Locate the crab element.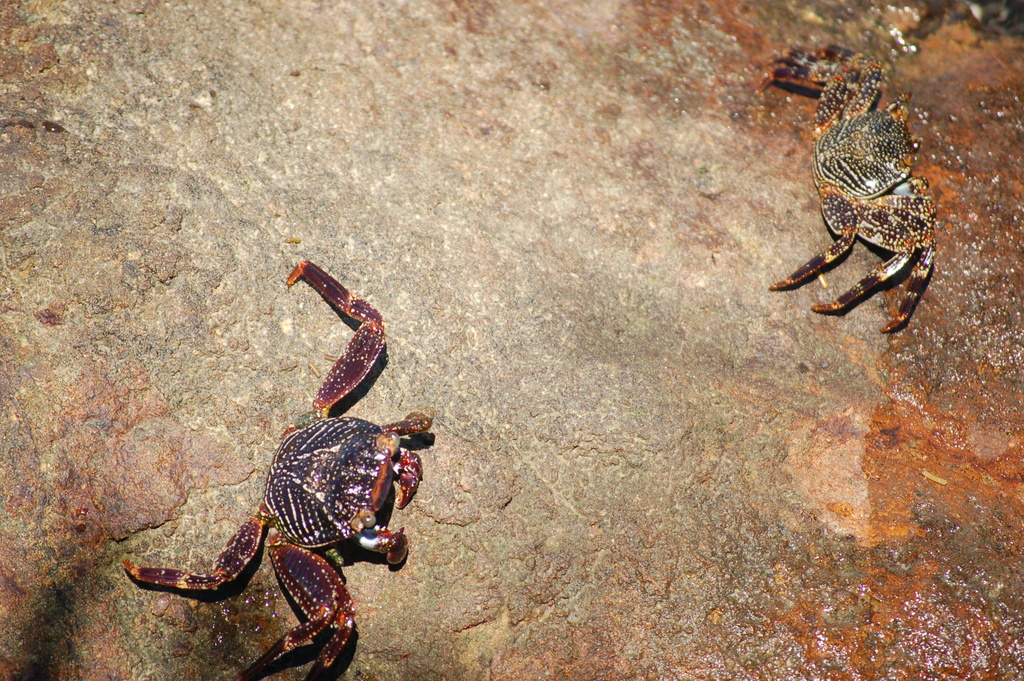
Element bbox: BBox(122, 253, 441, 680).
